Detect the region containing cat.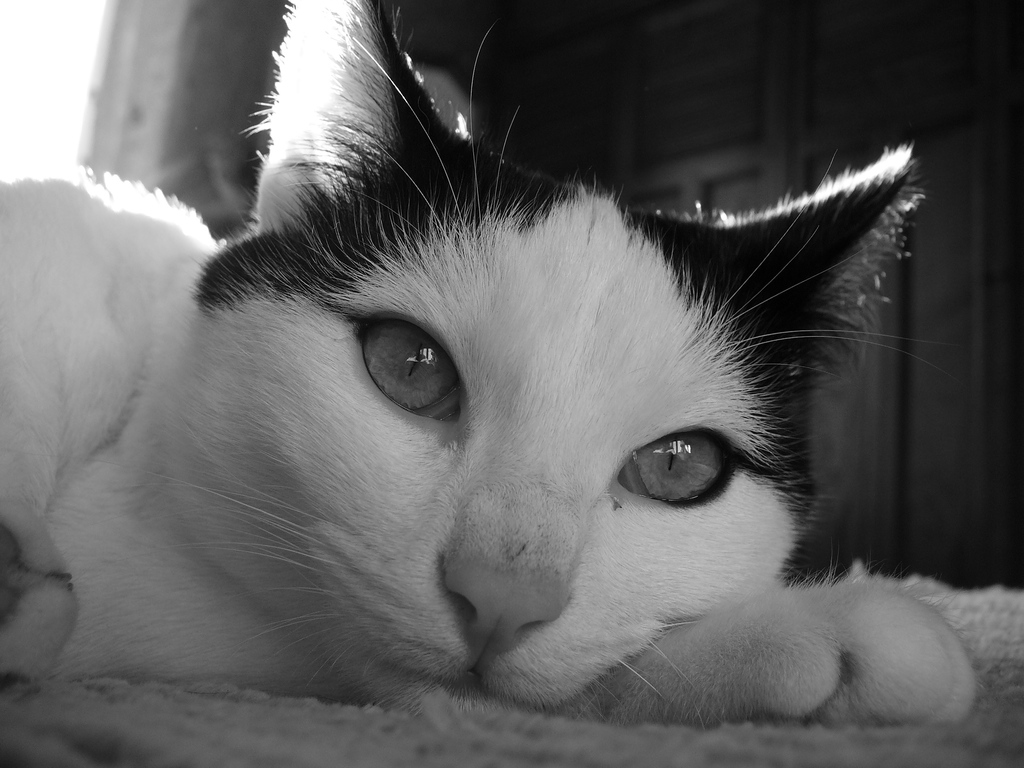
0/0/980/729.
